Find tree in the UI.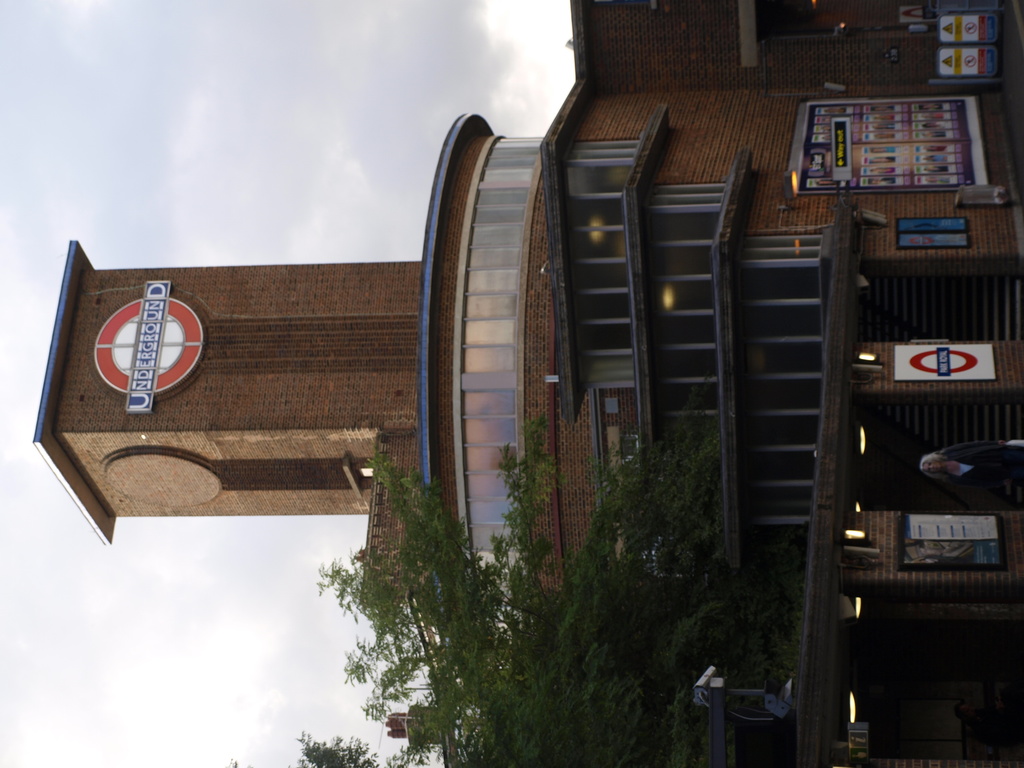
UI element at x1=312 y1=422 x2=781 y2=767.
